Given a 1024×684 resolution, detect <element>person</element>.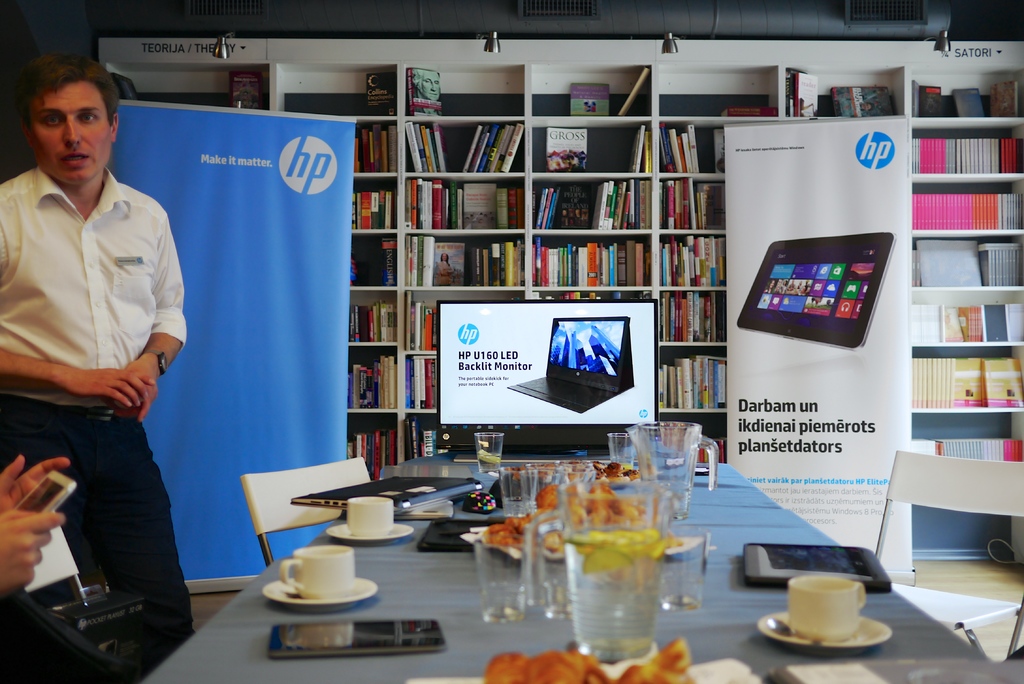
l=0, t=450, r=76, b=591.
